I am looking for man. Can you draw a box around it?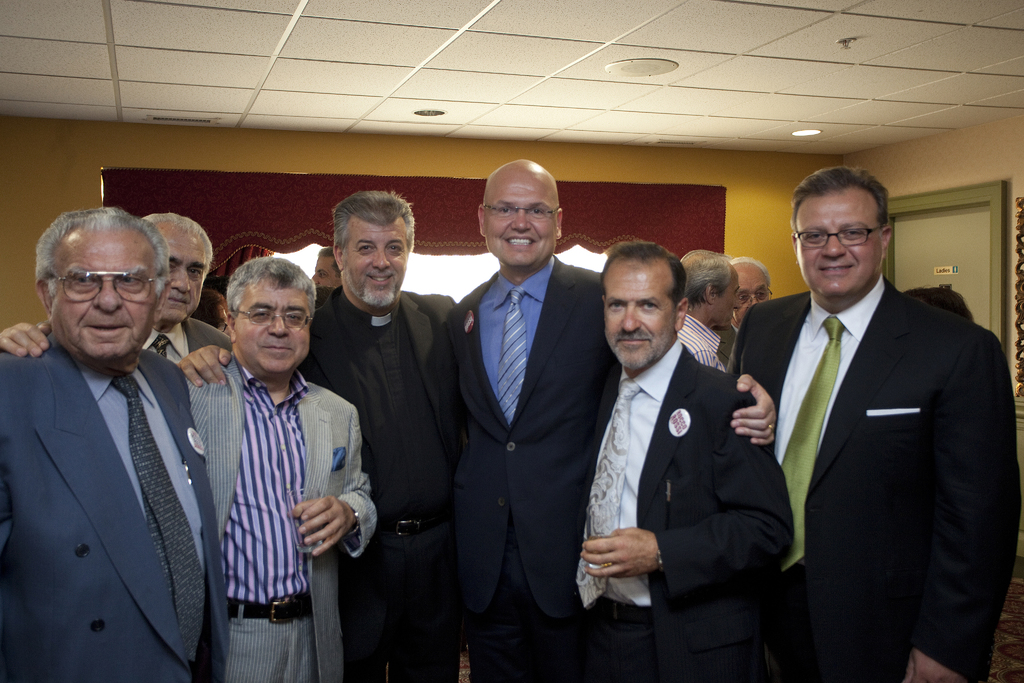
Sure, the bounding box is {"left": 678, "top": 247, "right": 736, "bottom": 372}.
